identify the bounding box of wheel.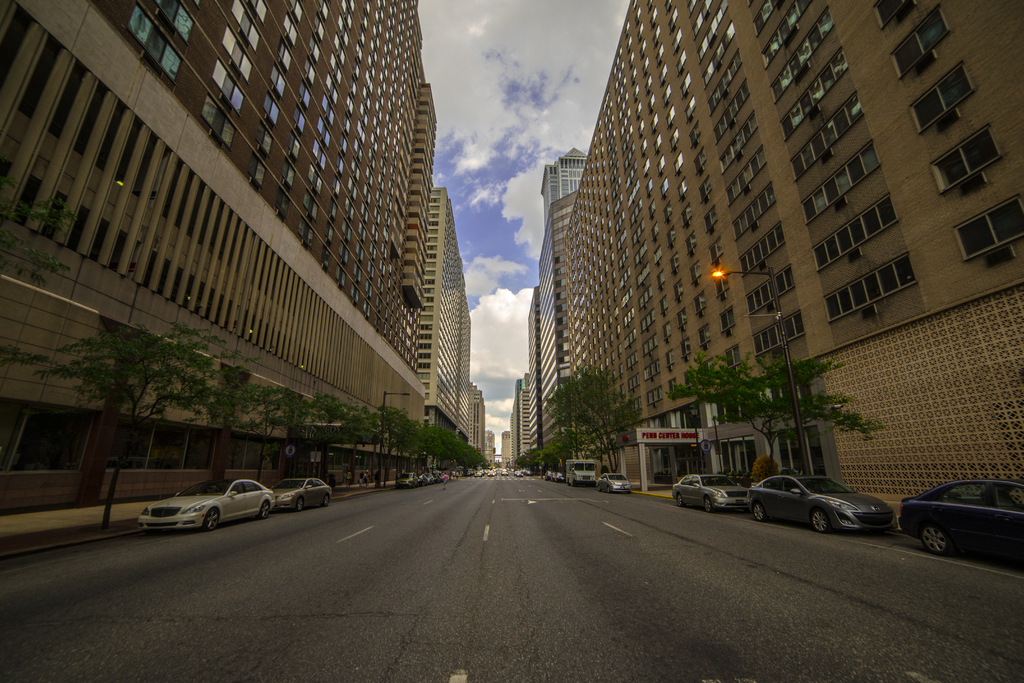
(323, 495, 334, 509).
